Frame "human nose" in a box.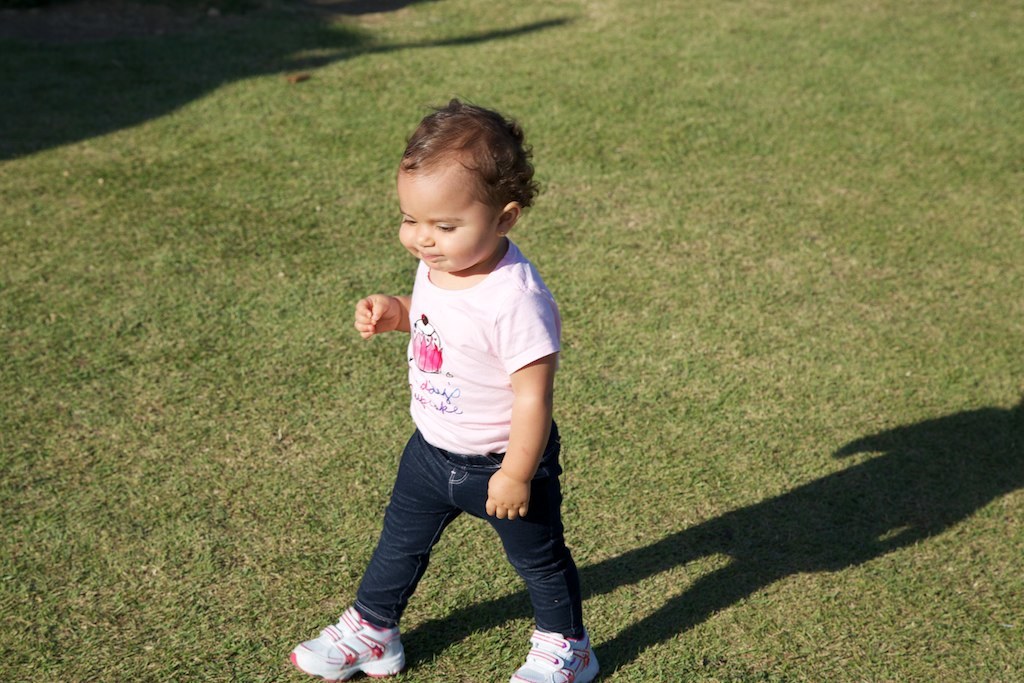
<bbox>415, 220, 433, 248</bbox>.
